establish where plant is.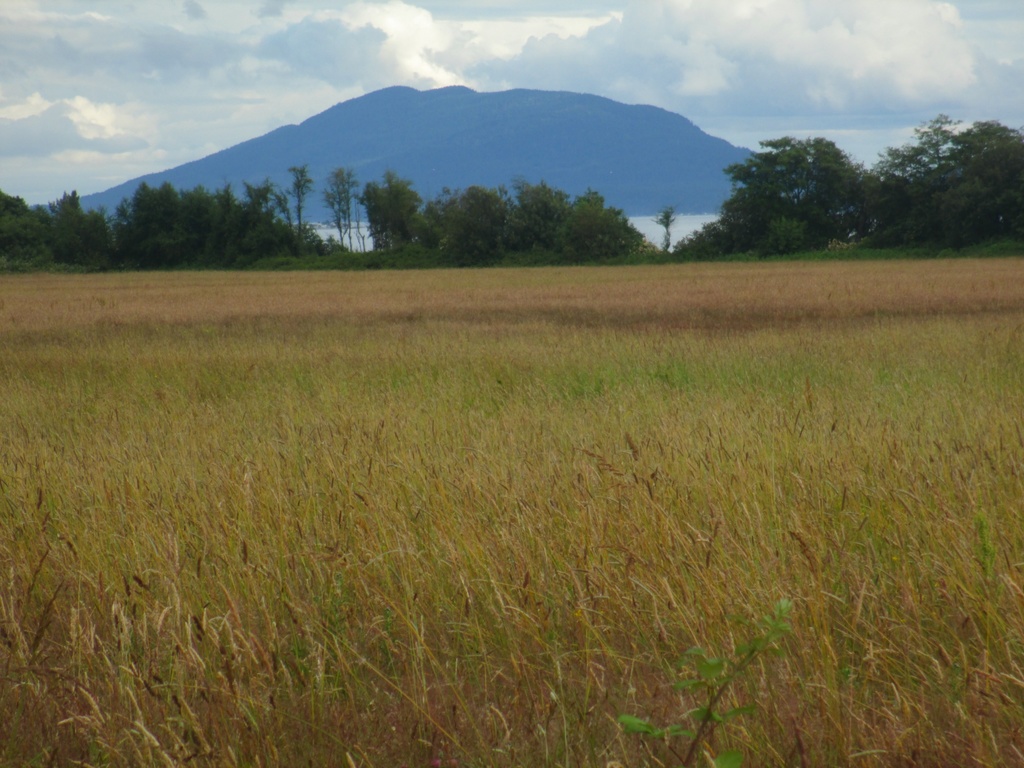
Established at [x1=620, y1=595, x2=784, y2=767].
